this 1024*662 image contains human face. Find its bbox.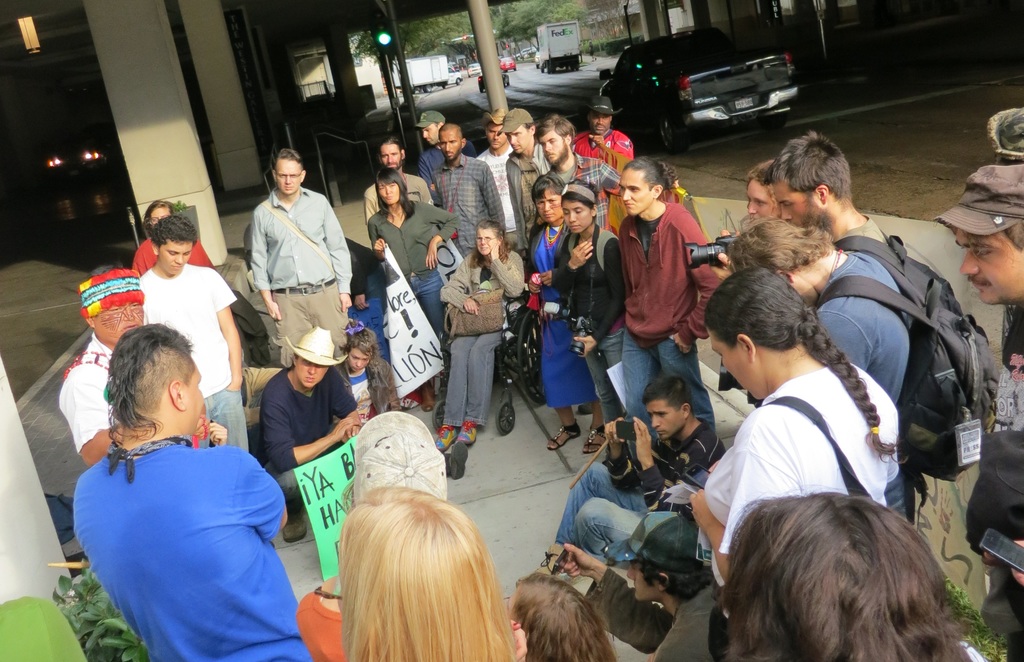
bbox=[150, 207, 173, 224].
